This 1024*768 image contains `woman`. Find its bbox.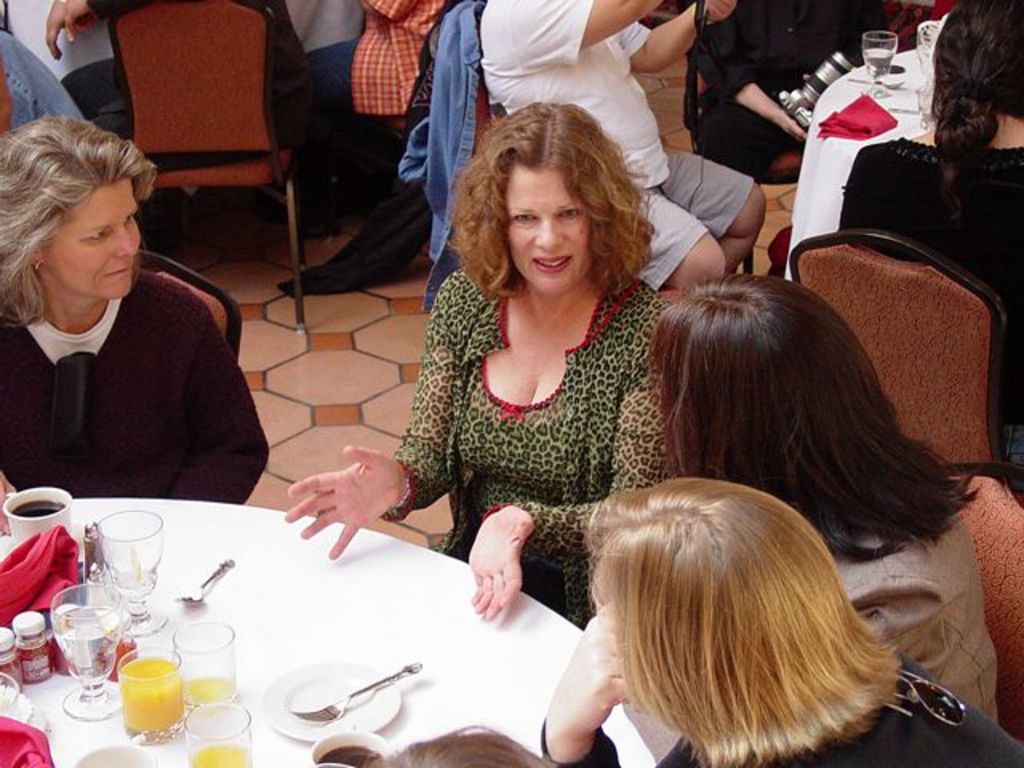
{"x1": 533, "y1": 482, "x2": 1022, "y2": 766}.
